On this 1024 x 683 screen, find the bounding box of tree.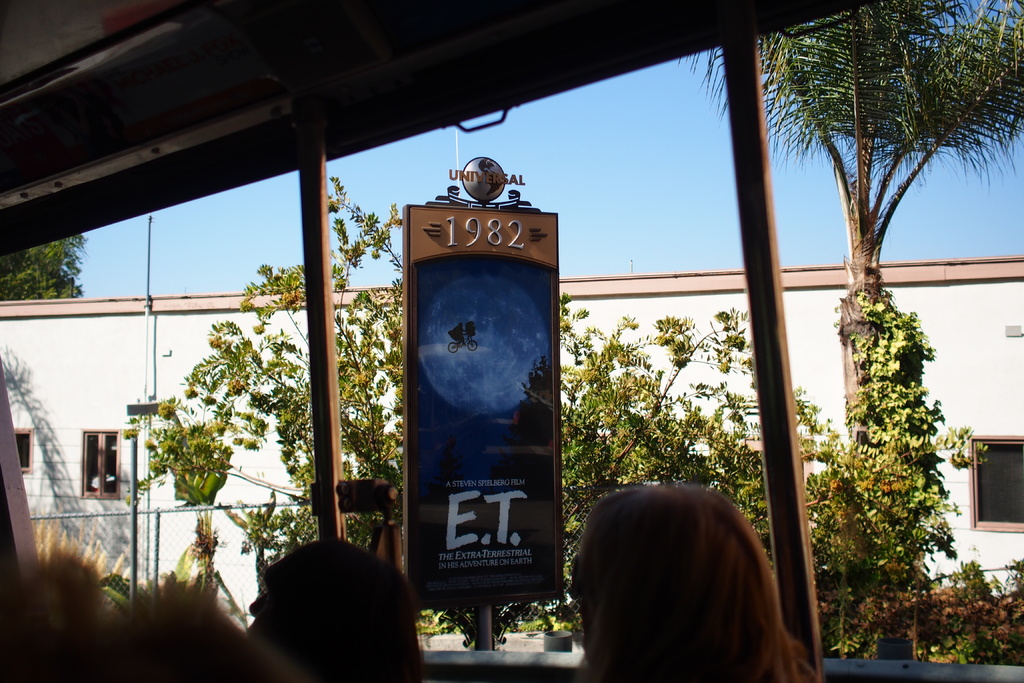
Bounding box: [111, 165, 894, 666].
